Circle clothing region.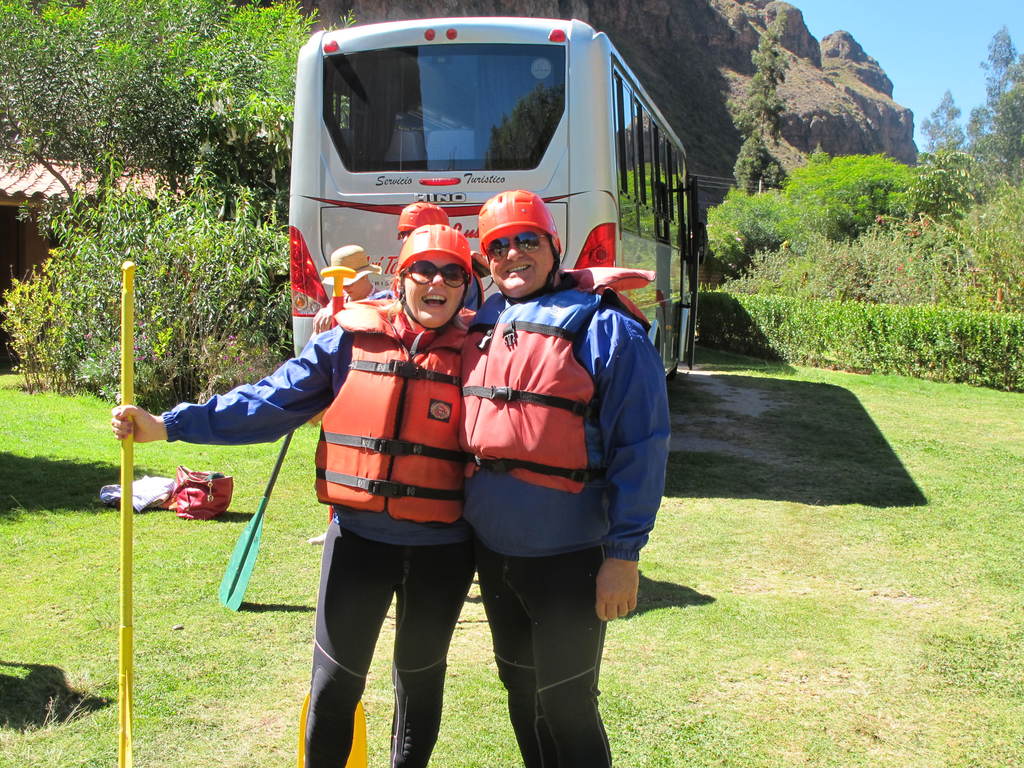
Region: <box>461,288,671,767</box>.
